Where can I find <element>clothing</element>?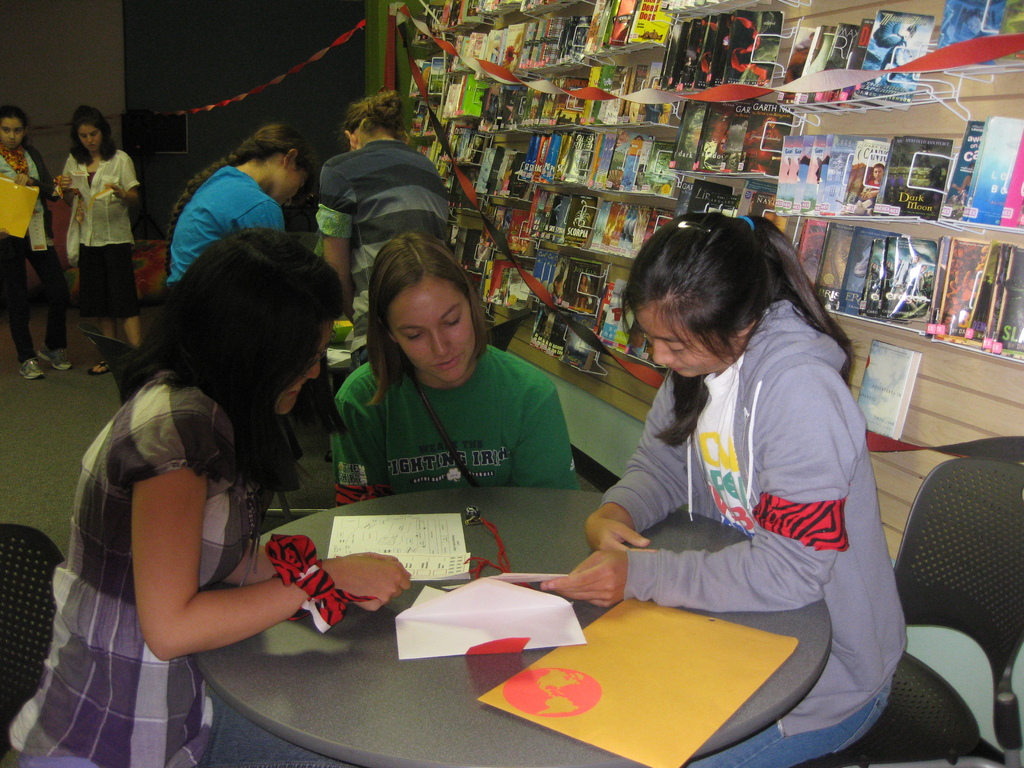
You can find it at (330, 340, 585, 511).
